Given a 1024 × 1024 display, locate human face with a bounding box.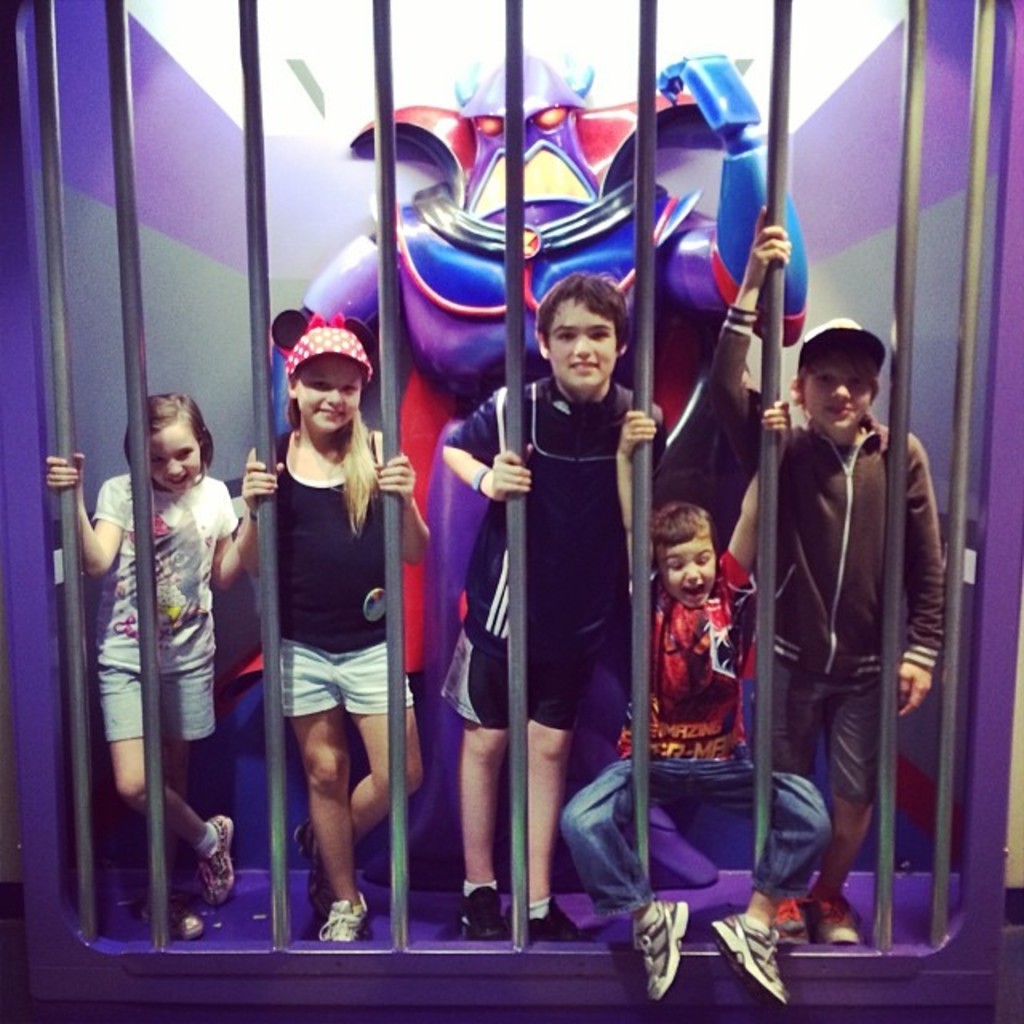
Located: 662, 542, 712, 603.
